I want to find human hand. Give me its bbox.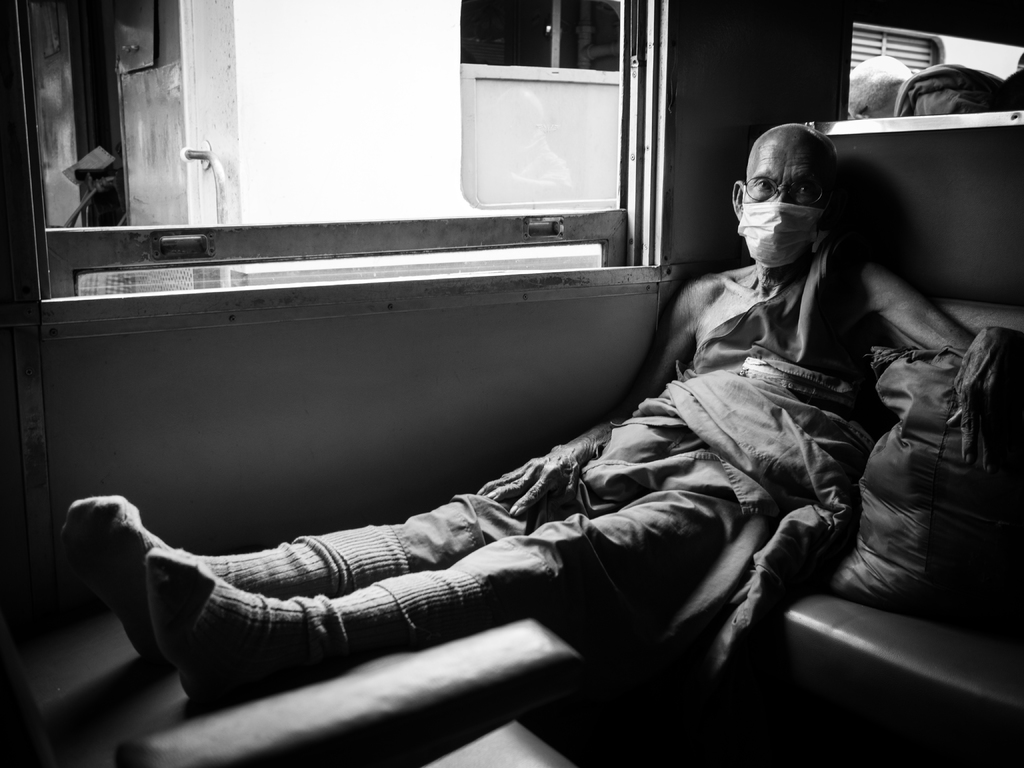
[941, 330, 1023, 475].
